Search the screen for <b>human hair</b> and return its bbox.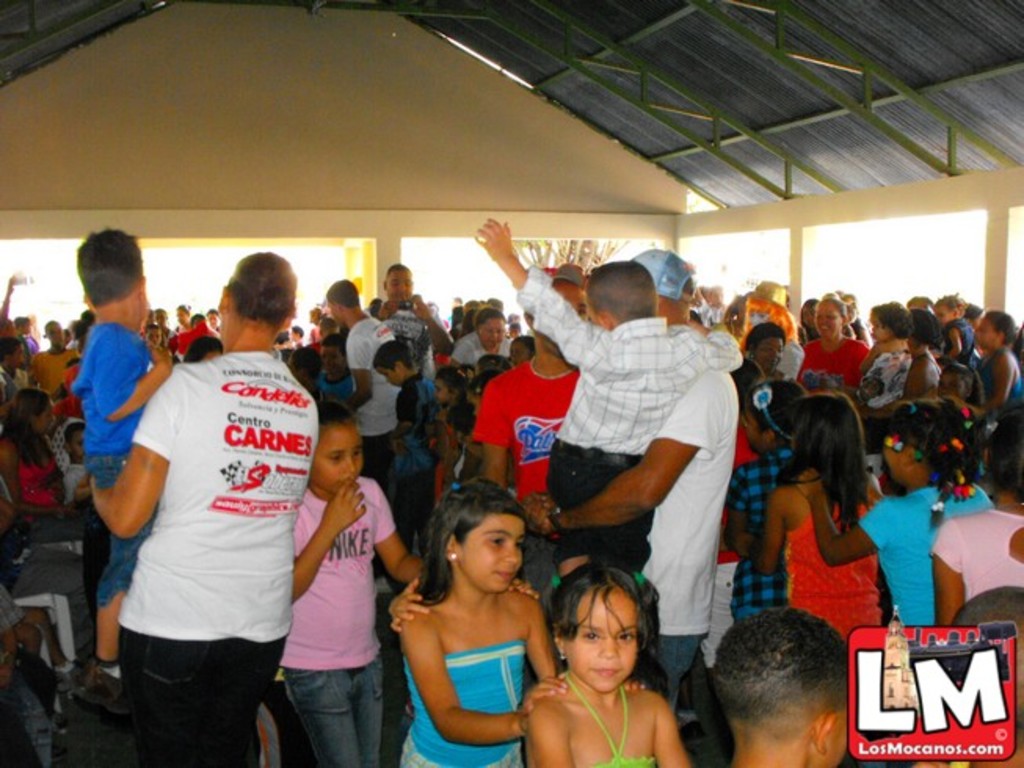
Found: bbox(585, 257, 657, 323).
